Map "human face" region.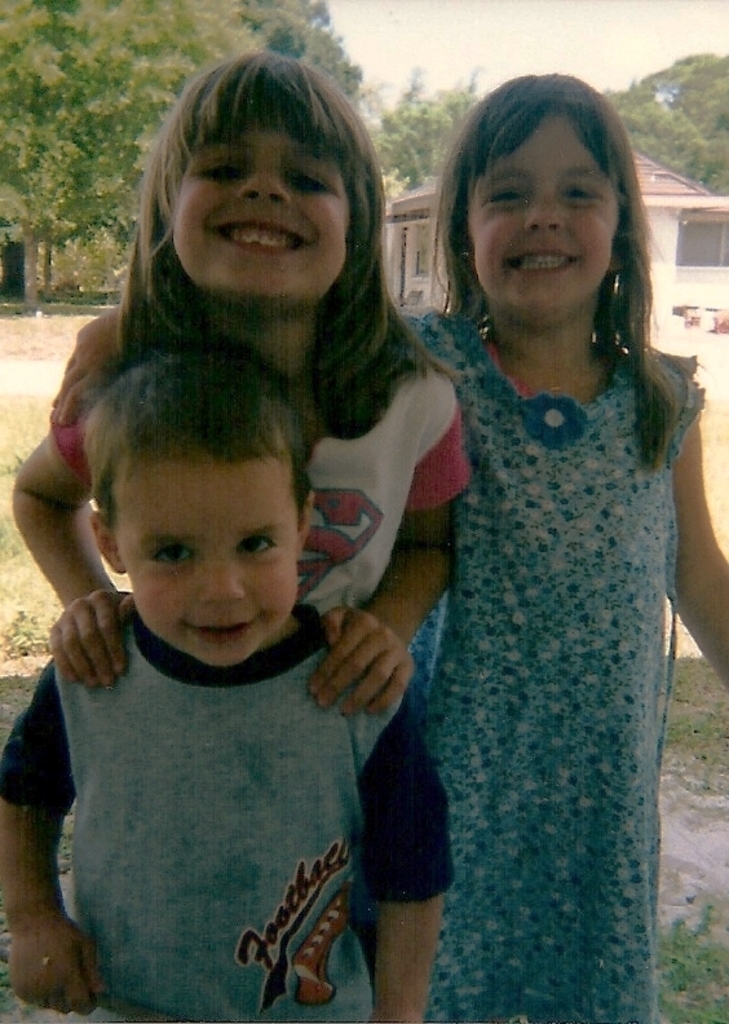
Mapped to {"left": 122, "top": 447, "right": 310, "bottom": 671}.
